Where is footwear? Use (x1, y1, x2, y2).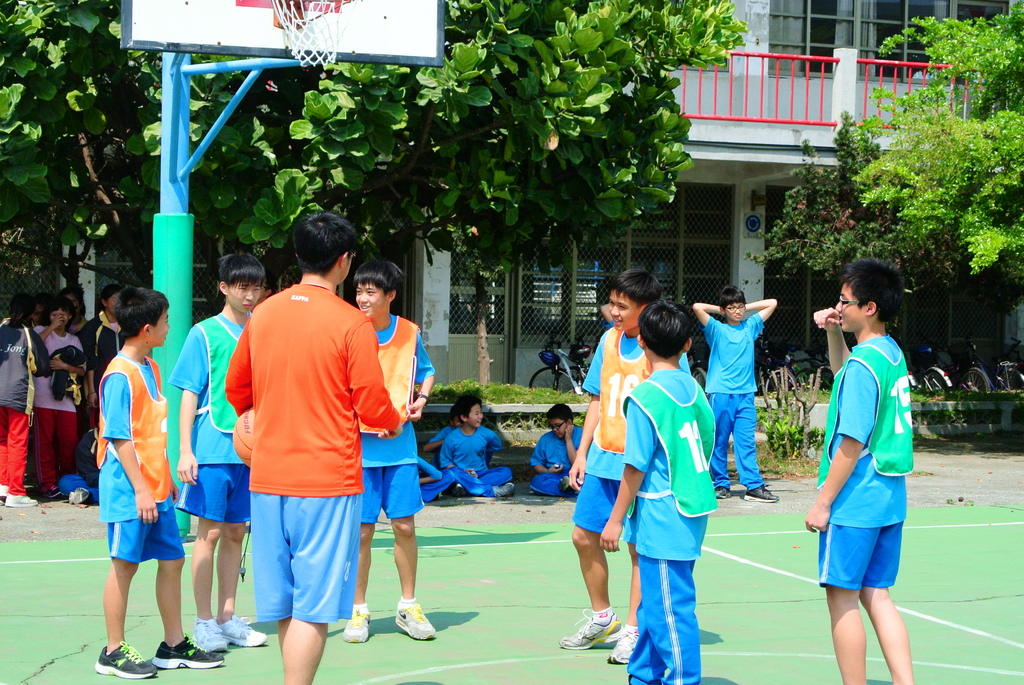
(218, 615, 268, 648).
